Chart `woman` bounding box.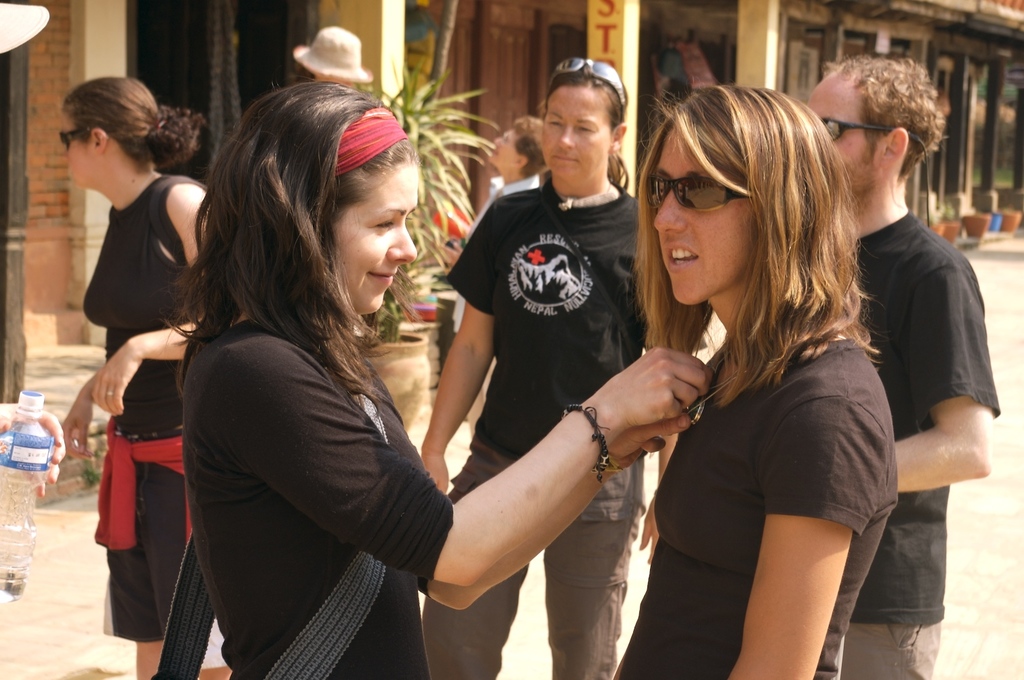
Charted: 575 60 919 677.
